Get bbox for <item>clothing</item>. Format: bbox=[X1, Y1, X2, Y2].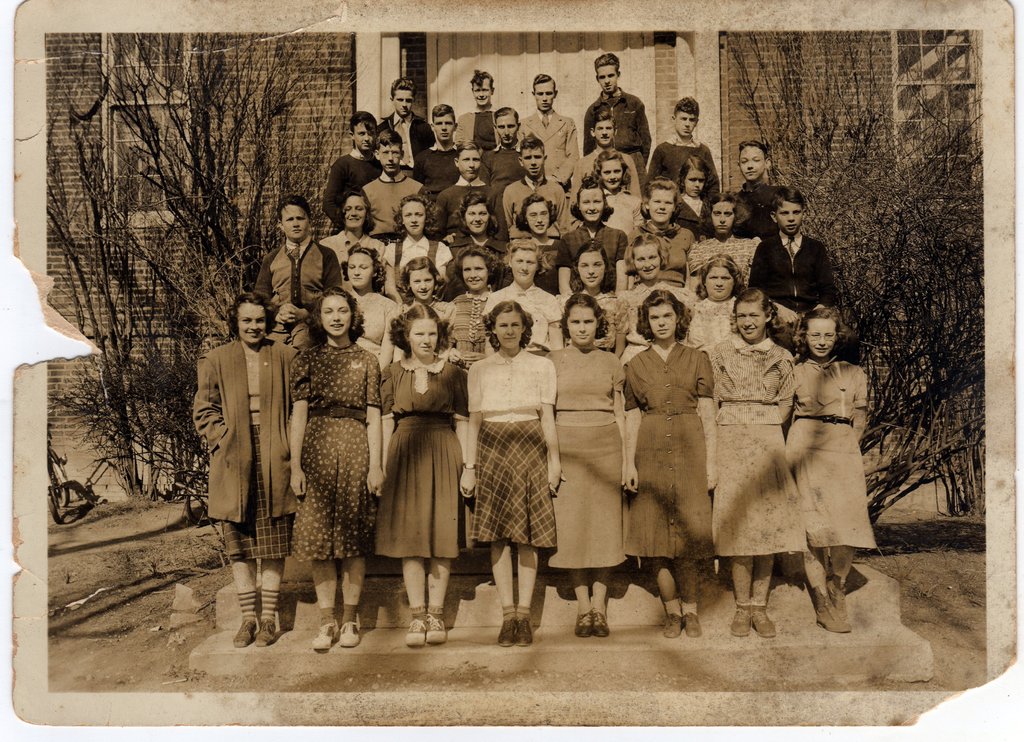
bbox=[579, 147, 645, 198].
